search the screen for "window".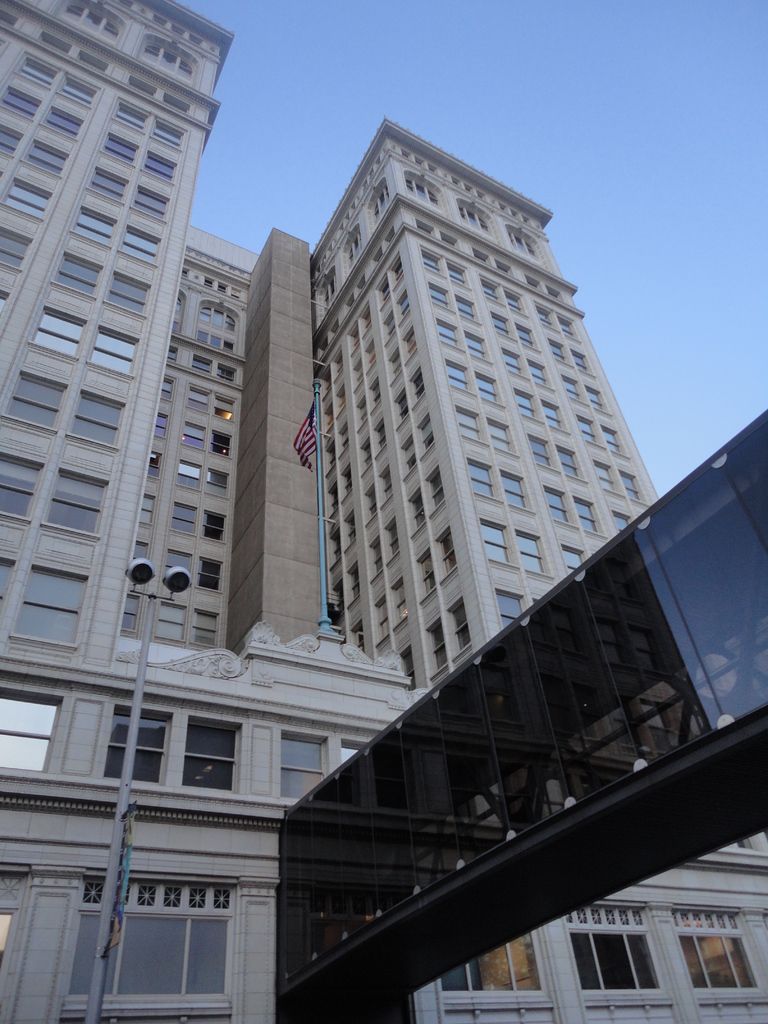
Found at 145:451:164:479.
